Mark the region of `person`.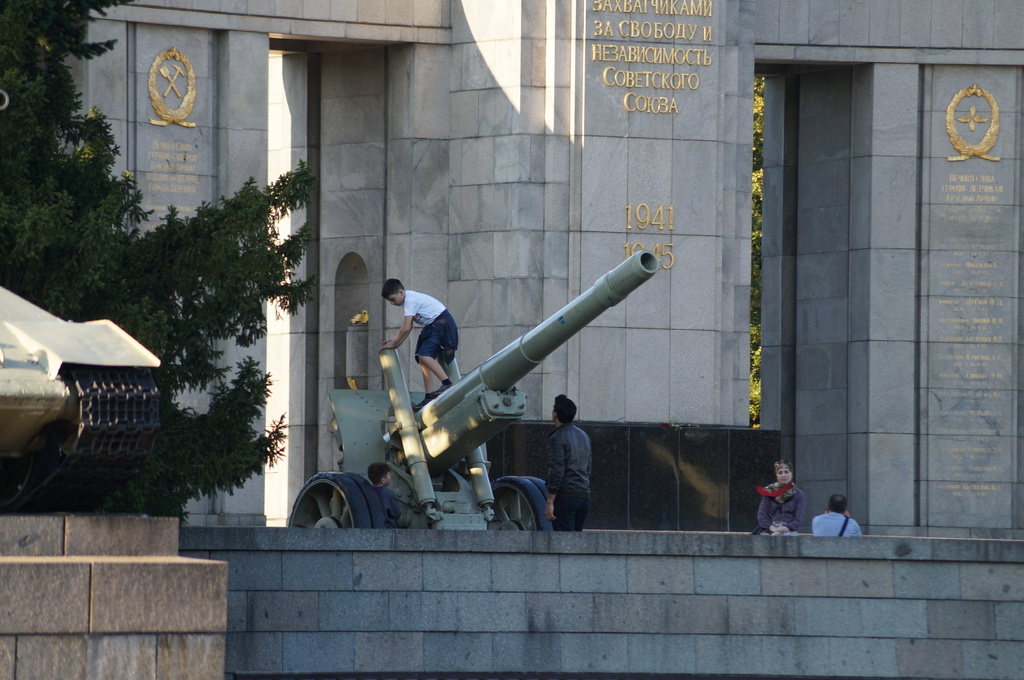
Region: {"x1": 753, "y1": 458, "x2": 806, "y2": 537}.
